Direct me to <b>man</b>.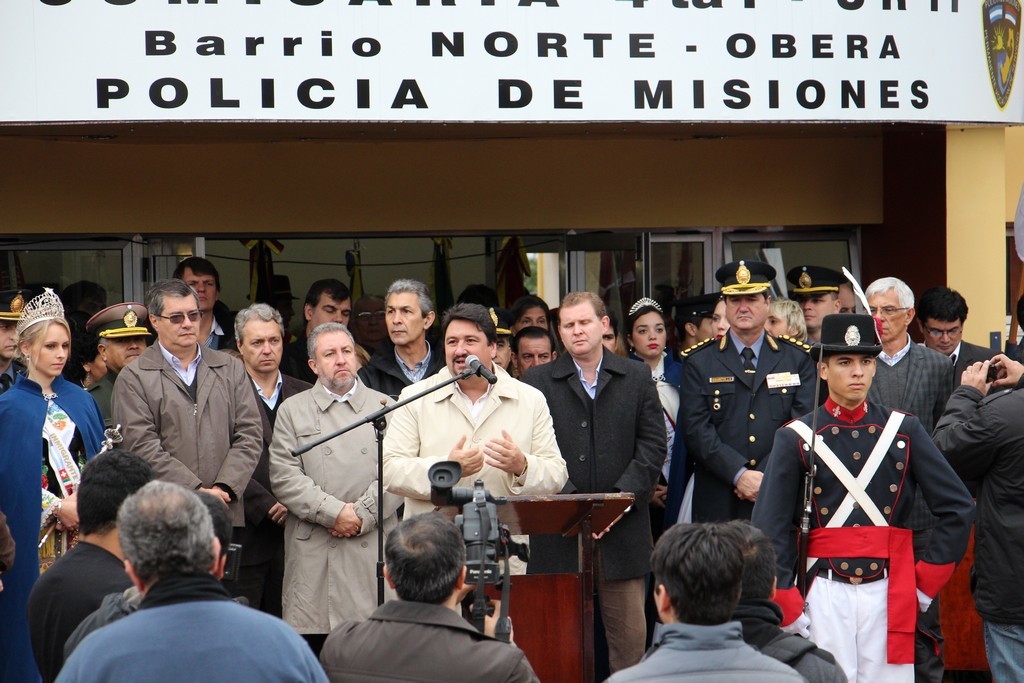
Direction: [left=24, top=441, right=158, bottom=682].
